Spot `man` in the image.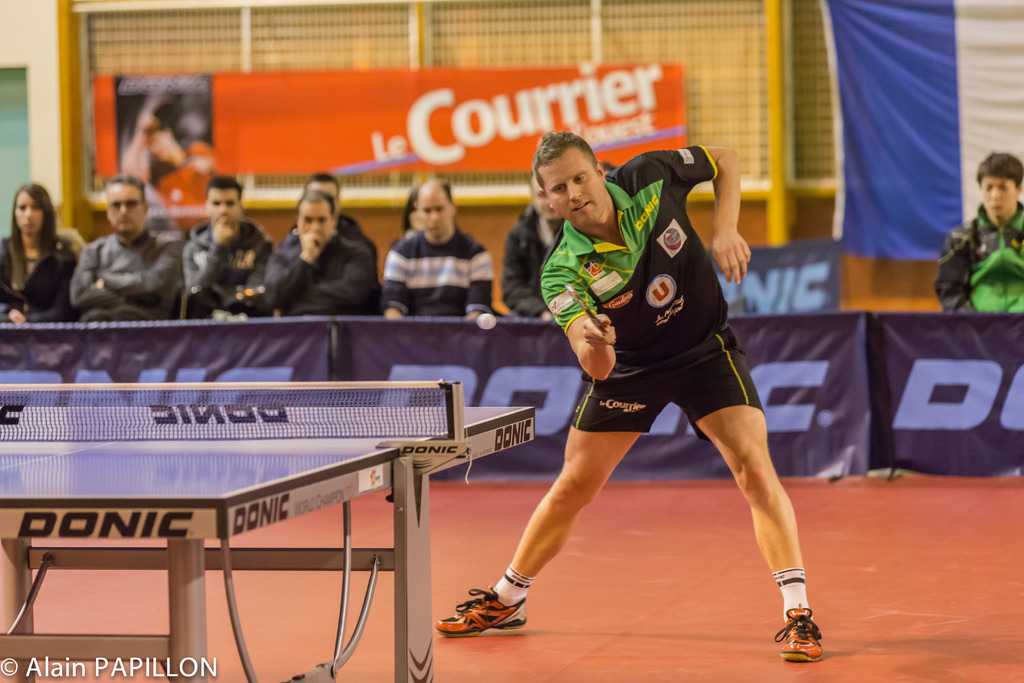
`man` found at <box>276,173,378,260</box>.
